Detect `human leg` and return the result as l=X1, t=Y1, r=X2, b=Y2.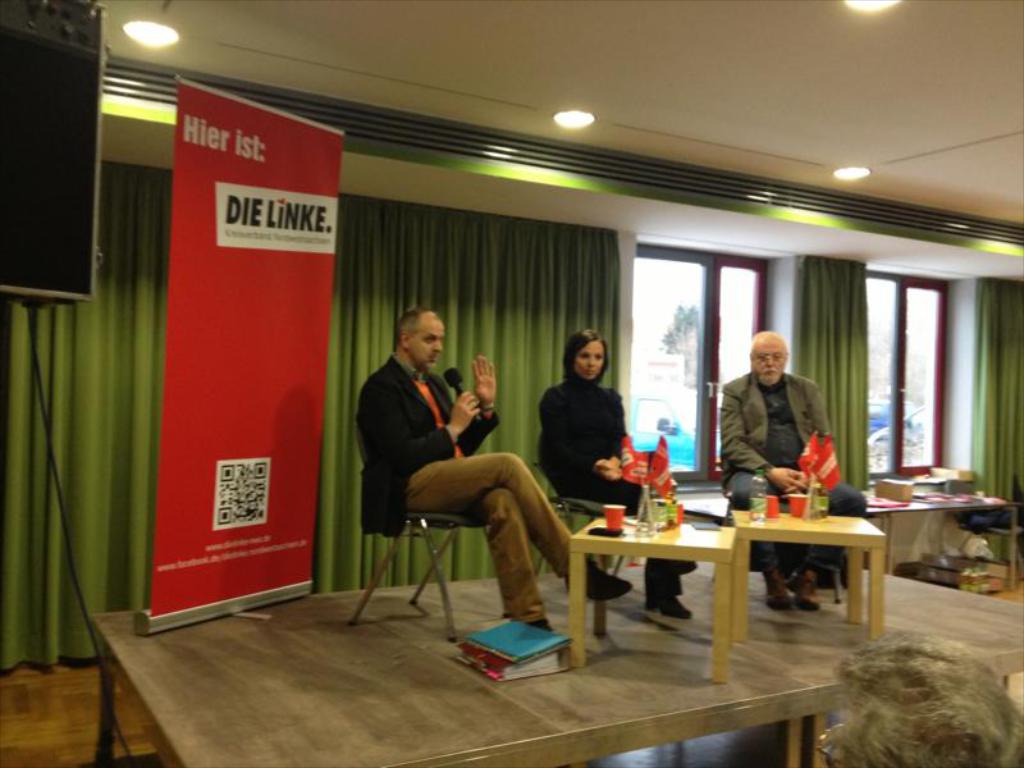
l=726, t=463, r=799, b=612.
